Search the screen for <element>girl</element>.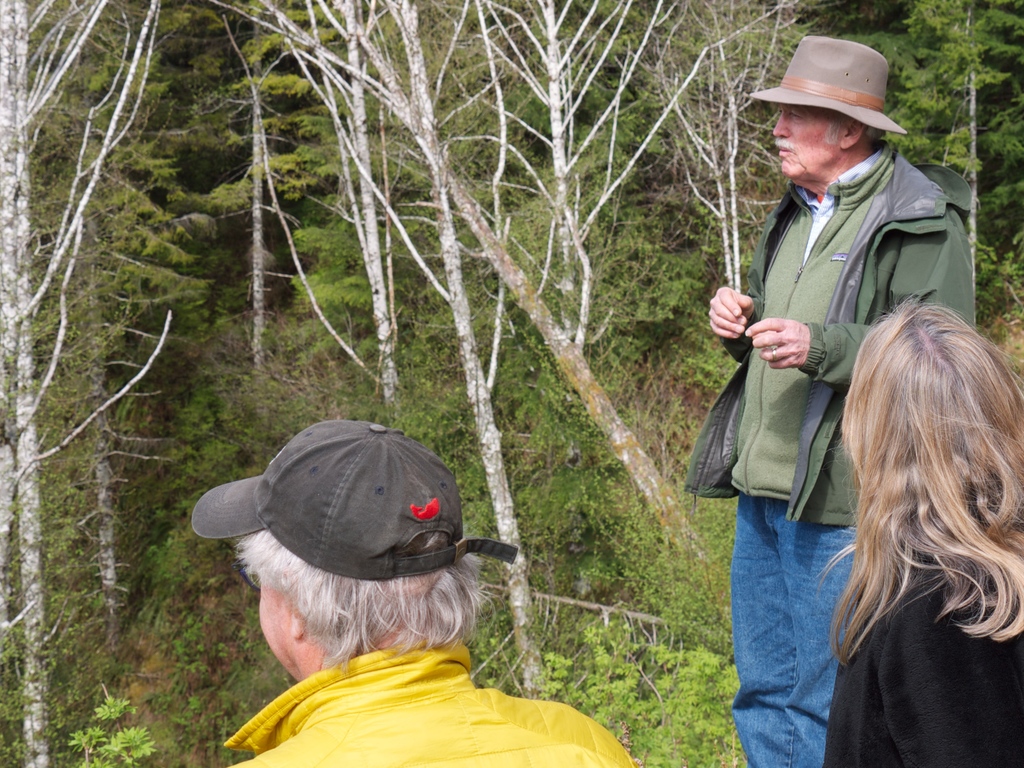
Found at 815/297/1023/767.
